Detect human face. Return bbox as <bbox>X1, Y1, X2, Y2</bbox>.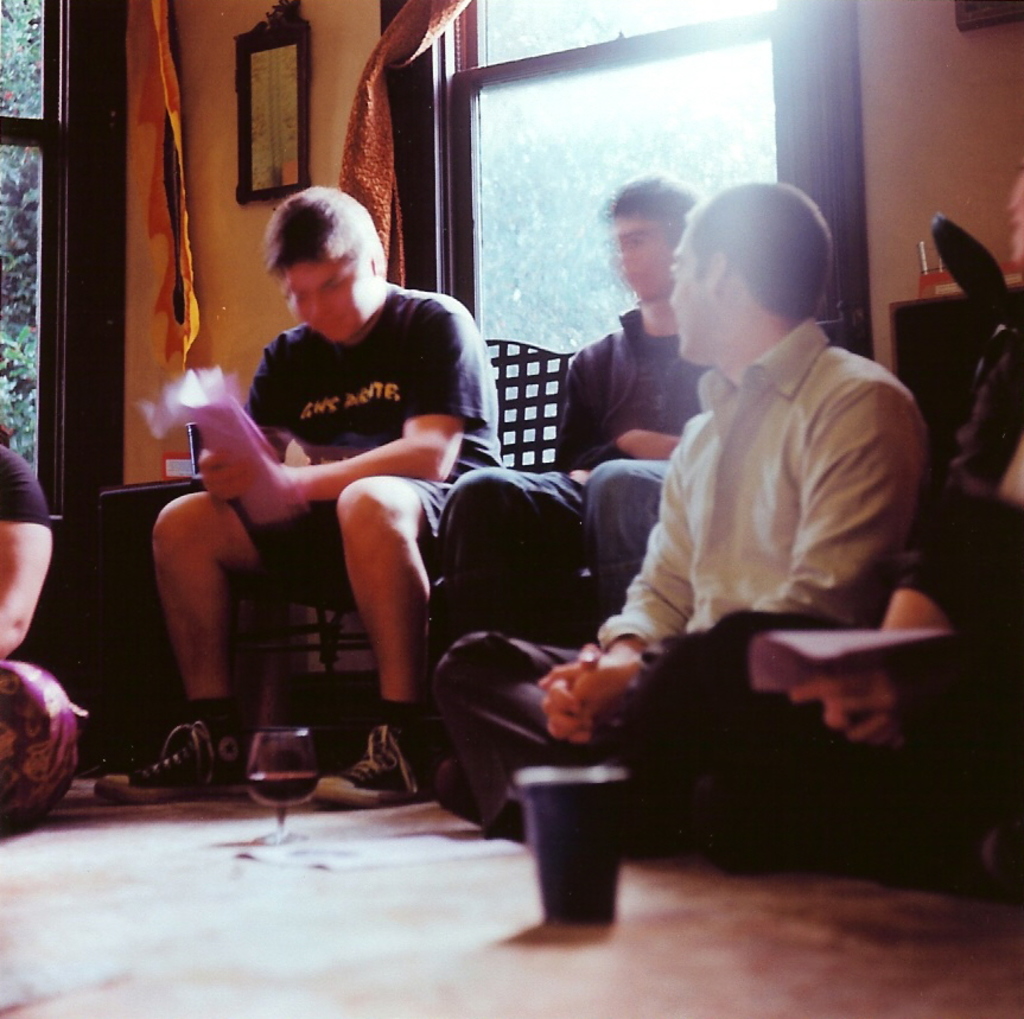
<bbox>672, 241, 721, 352</bbox>.
